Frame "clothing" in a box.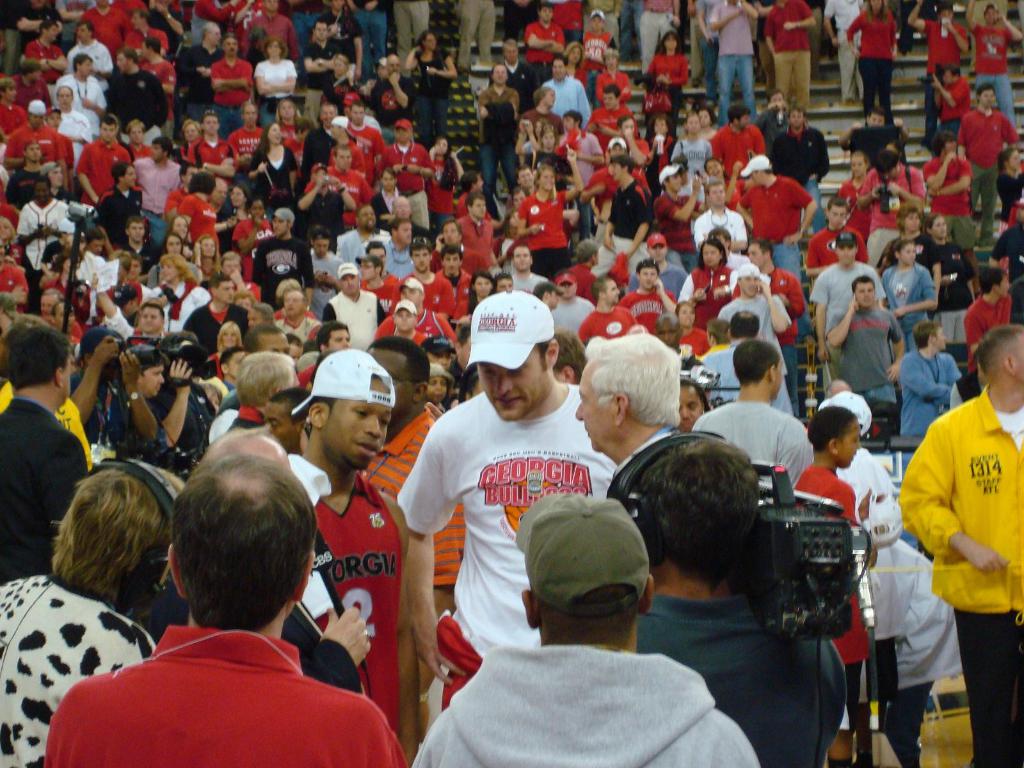
28,40,64,68.
